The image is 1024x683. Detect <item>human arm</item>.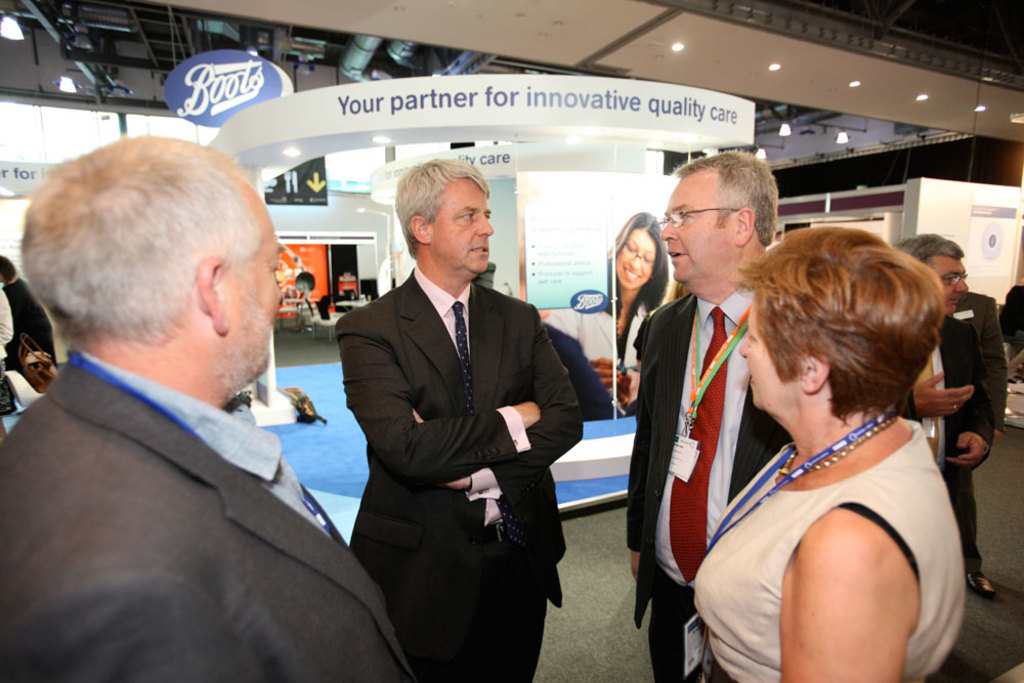
Detection: bbox(780, 516, 905, 682).
